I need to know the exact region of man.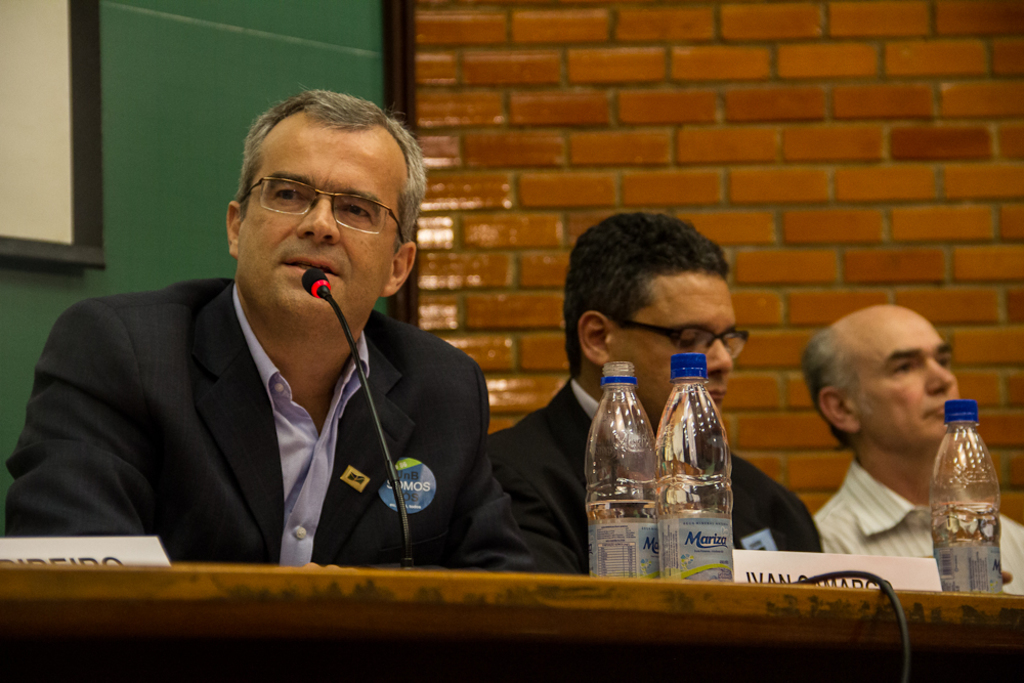
Region: (809,290,1023,585).
